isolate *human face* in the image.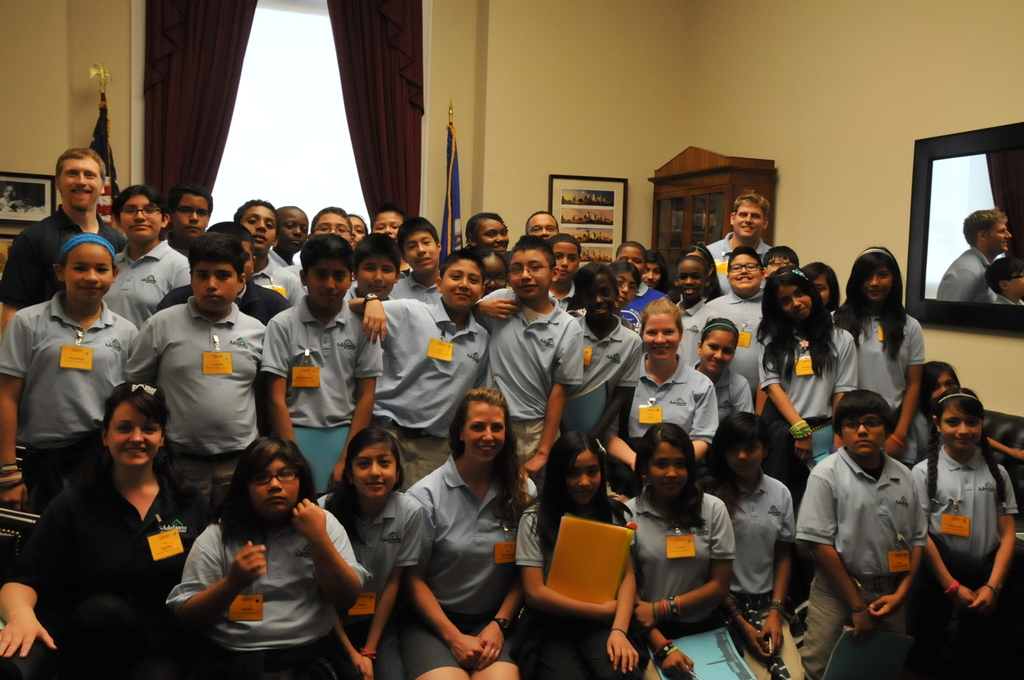
Isolated region: region(764, 255, 794, 277).
